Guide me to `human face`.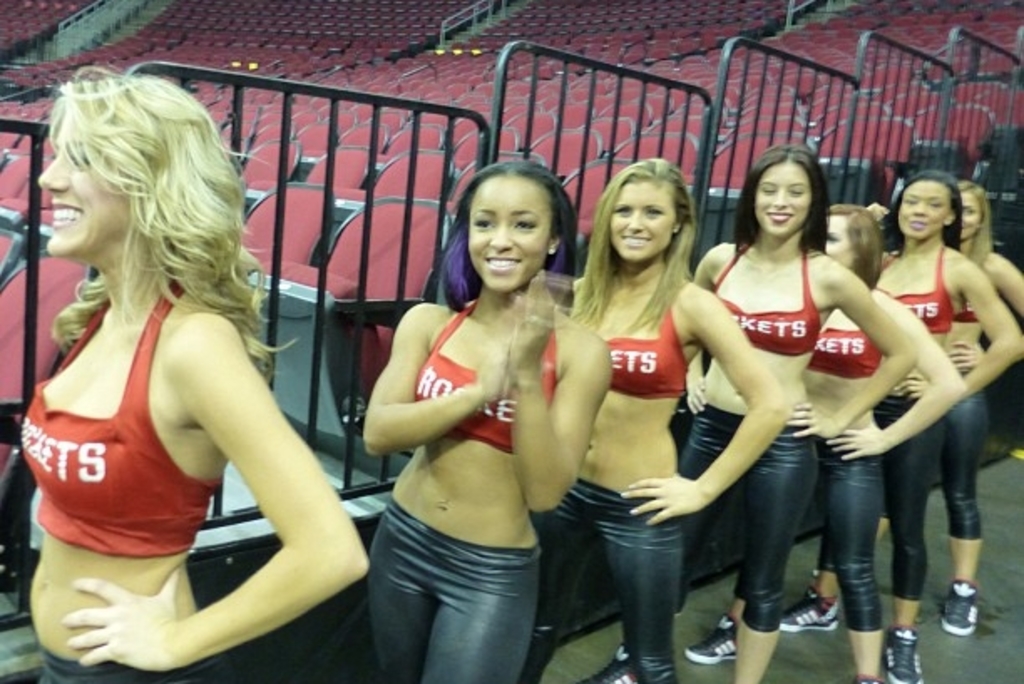
Guidance: detection(959, 186, 980, 242).
